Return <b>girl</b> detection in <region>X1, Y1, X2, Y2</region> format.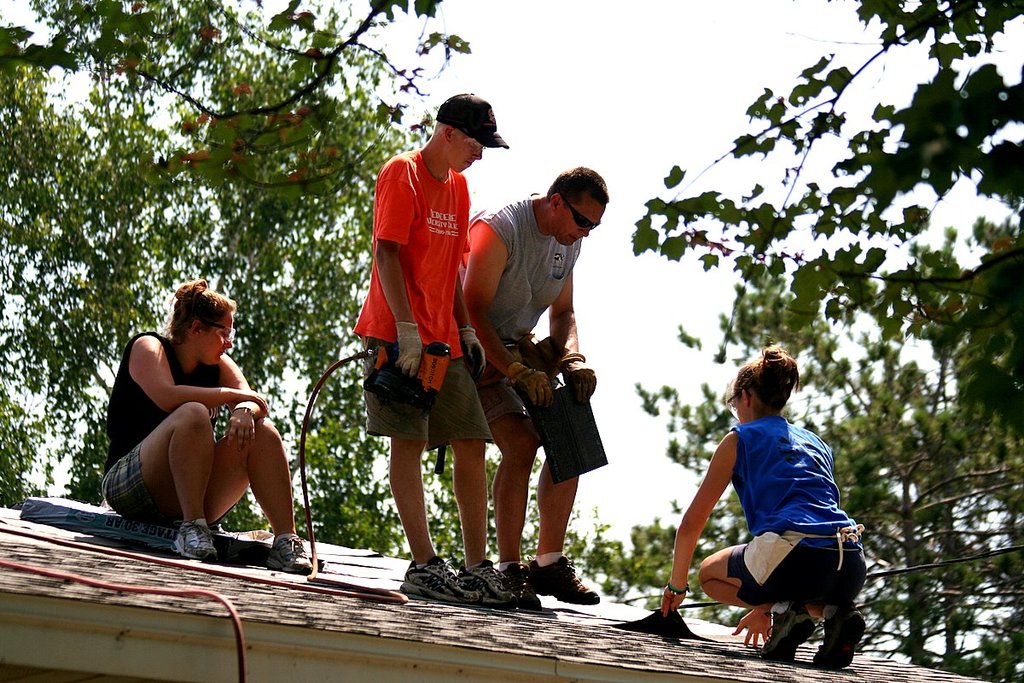
<region>97, 279, 311, 571</region>.
